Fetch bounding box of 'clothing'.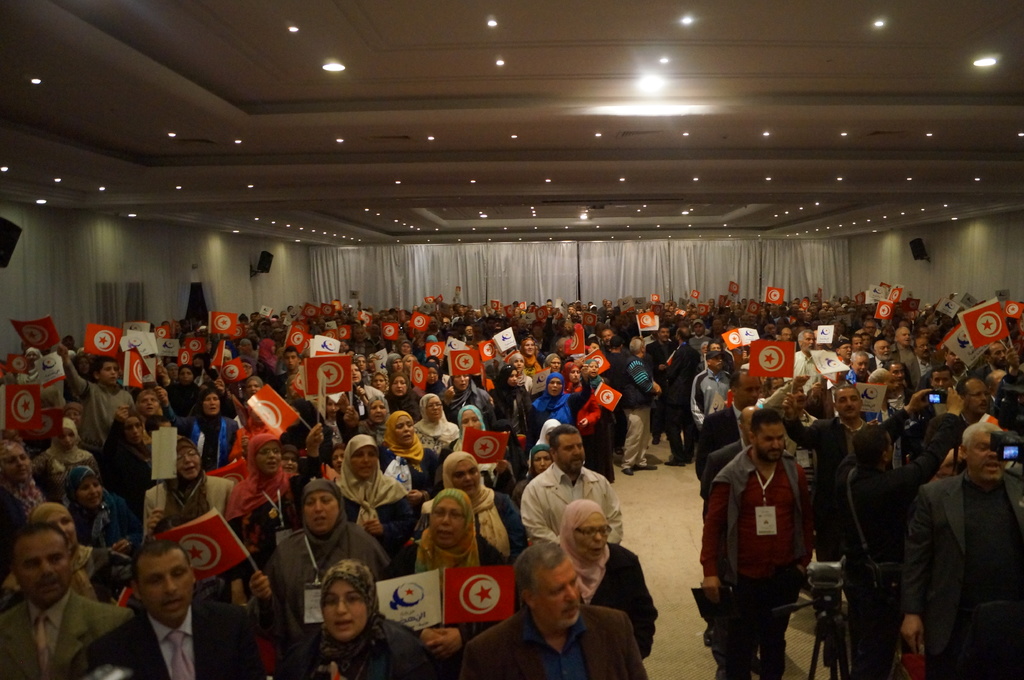
Bbox: 527,366,588,442.
